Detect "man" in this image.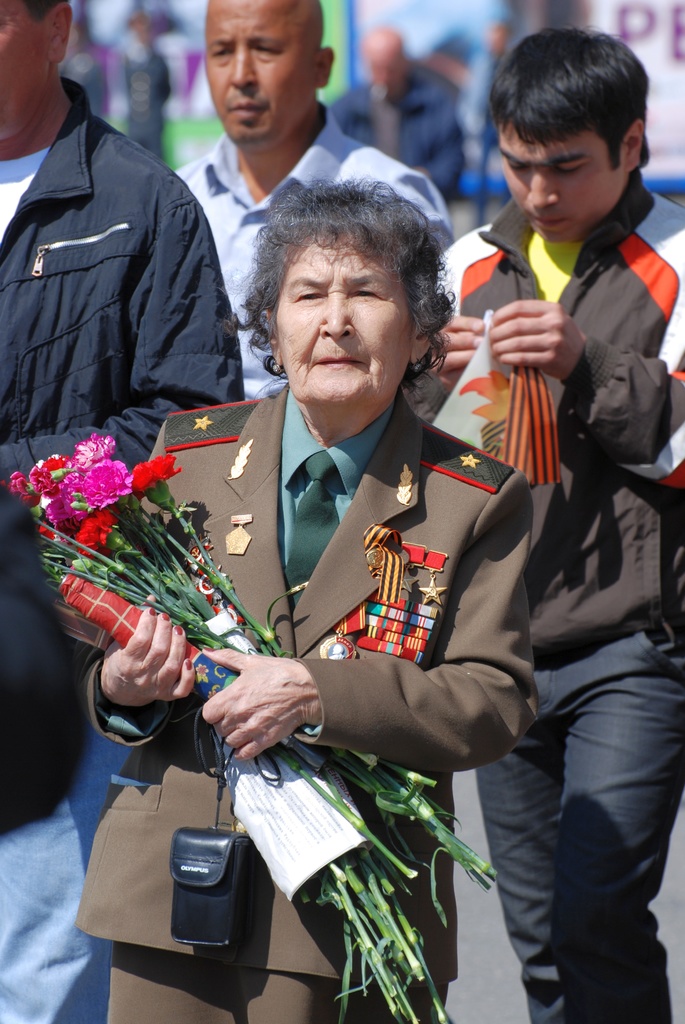
Detection: 329,26,471,205.
